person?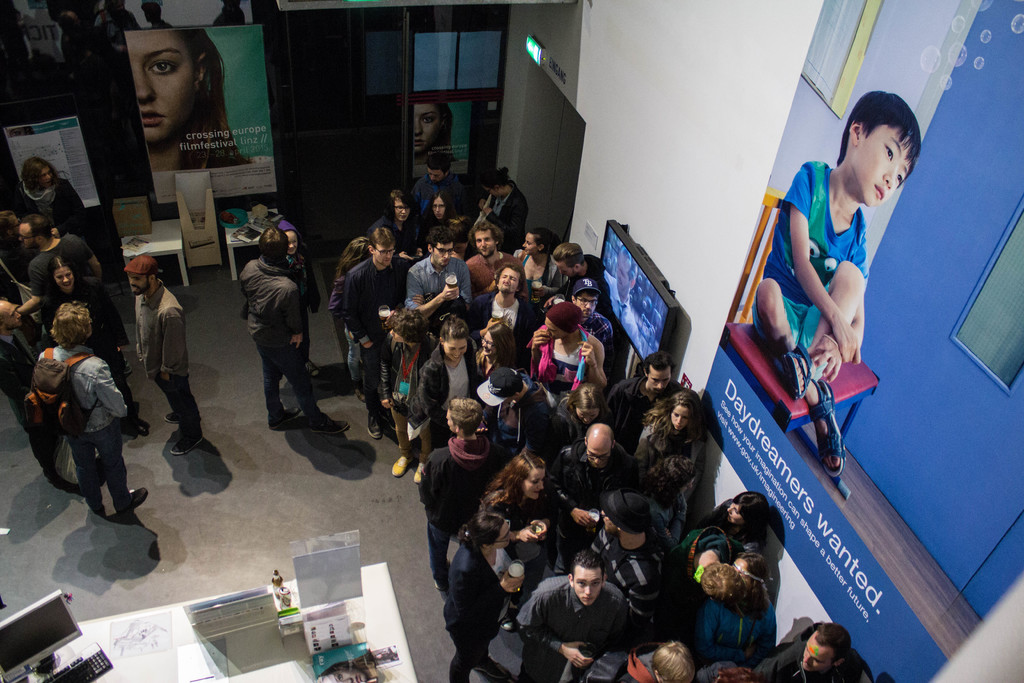
region(26, 215, 105, 292)
